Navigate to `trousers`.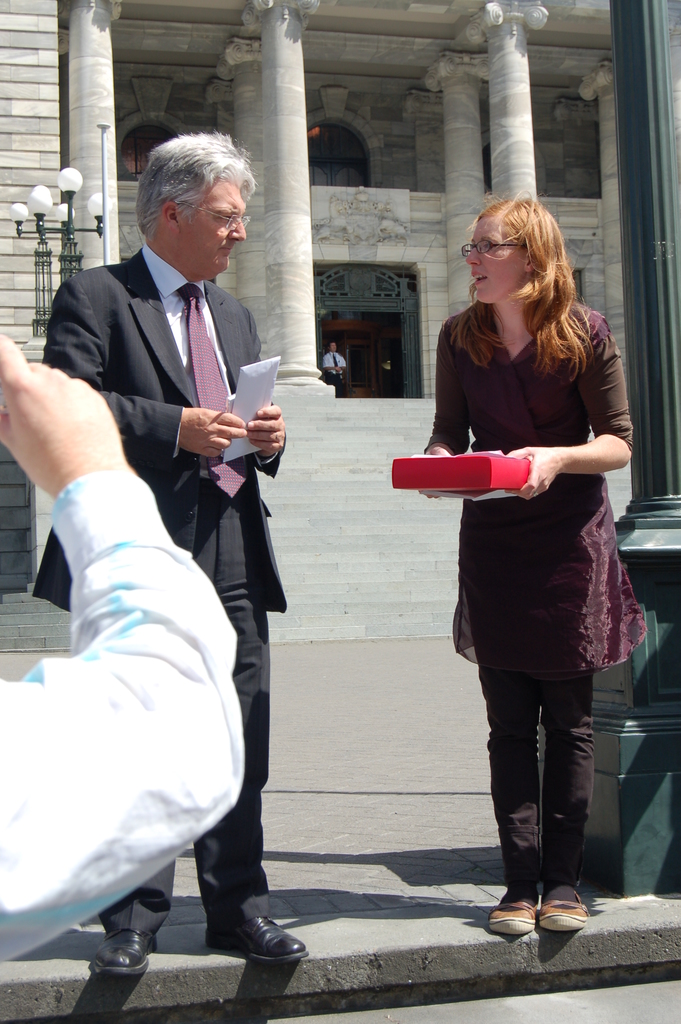
Navigation target: x1=94 y1=472 x2=271 y2=946.
